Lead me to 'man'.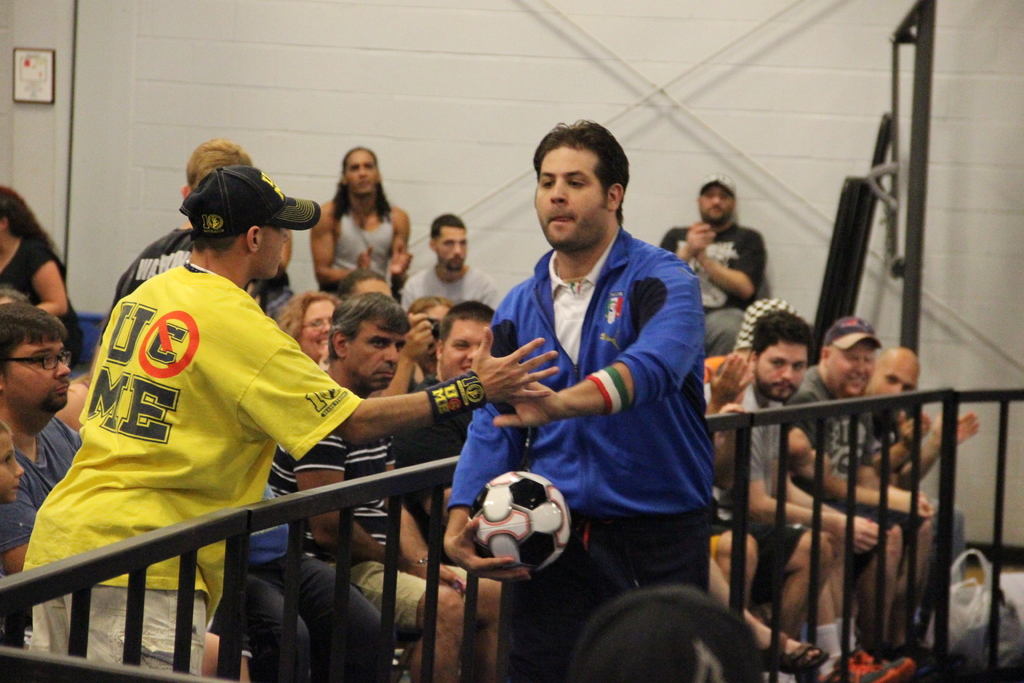
Lead to {"left": 830, "top": 300, "right": 986, "bottom": 682}.
